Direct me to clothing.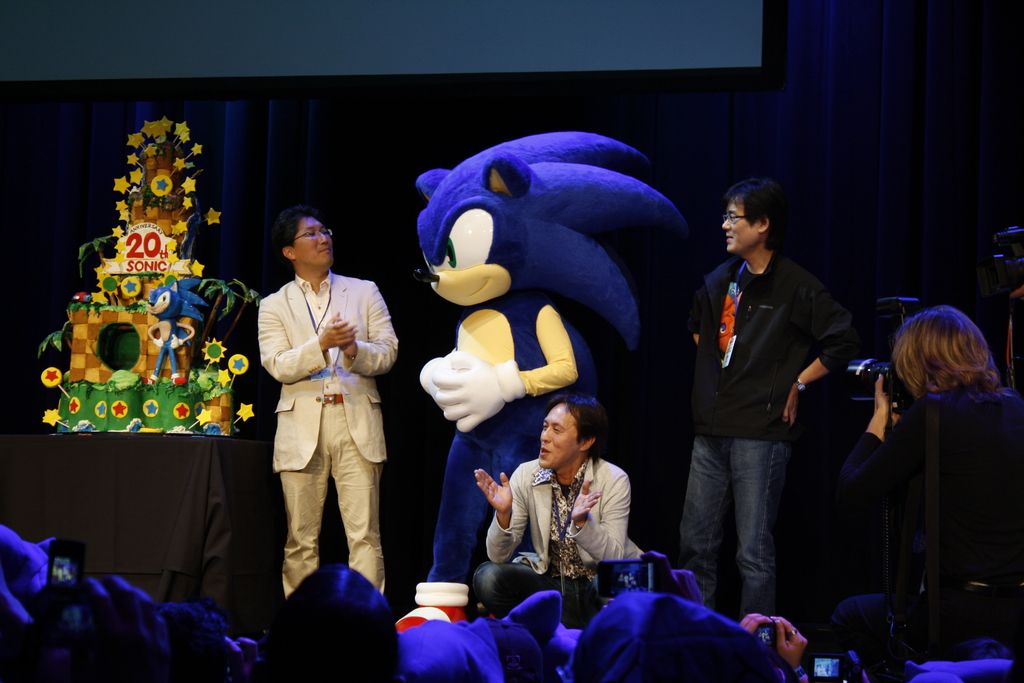
Direction: detection(474, 453, 641, 621).
